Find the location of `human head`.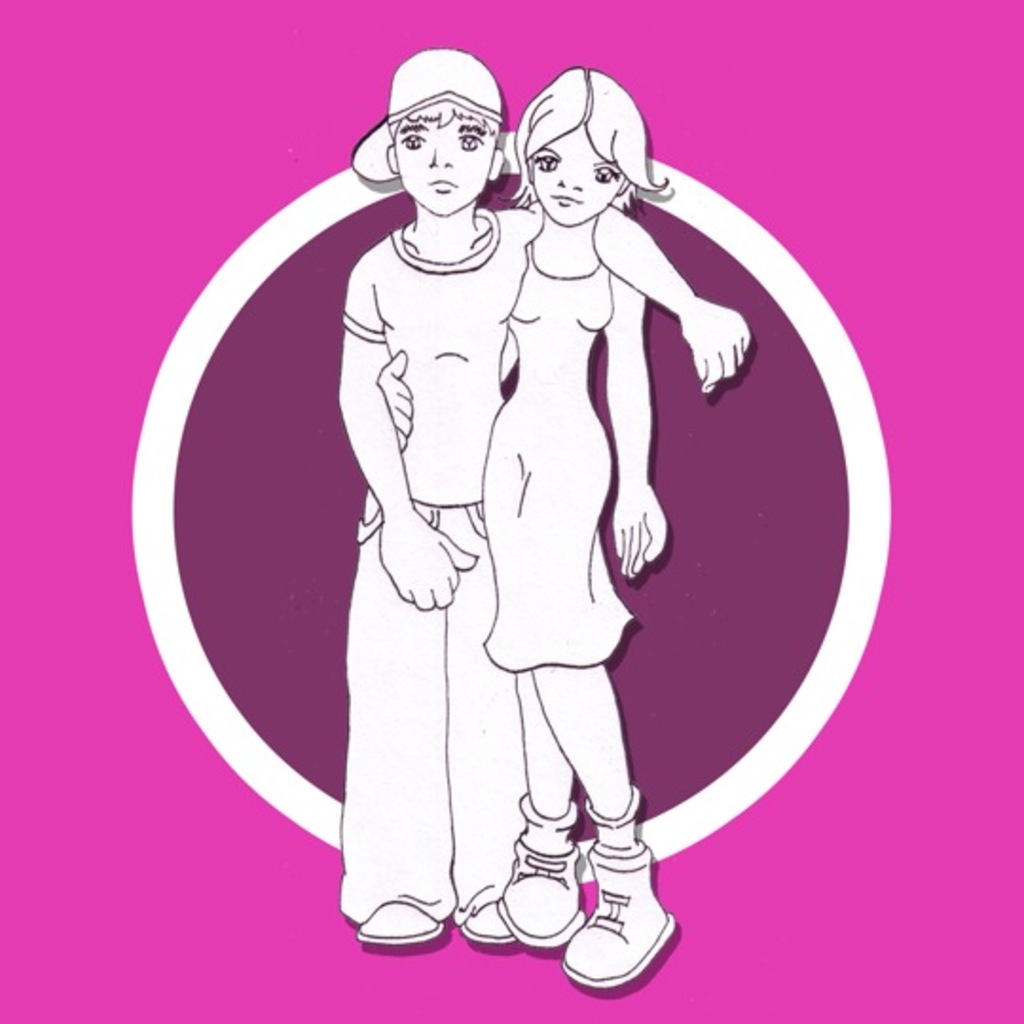
Location: bbox=[521, 70, 639, 228].
